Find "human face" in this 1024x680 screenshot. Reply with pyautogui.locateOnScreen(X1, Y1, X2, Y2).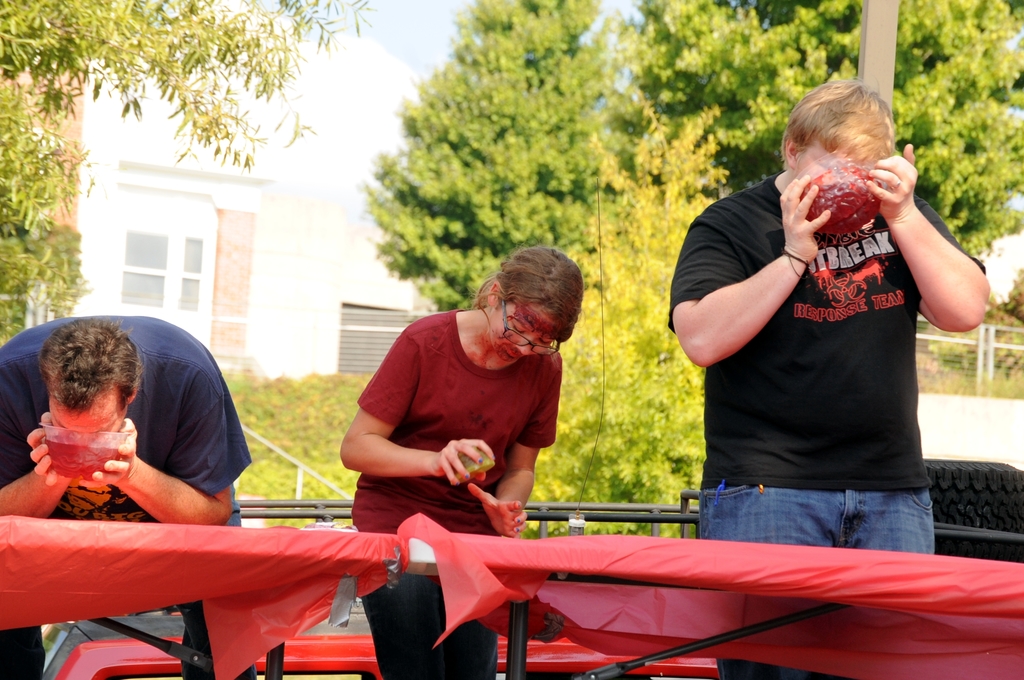
pyautogui.locateOnScreen(798, 152, 840, 186).
